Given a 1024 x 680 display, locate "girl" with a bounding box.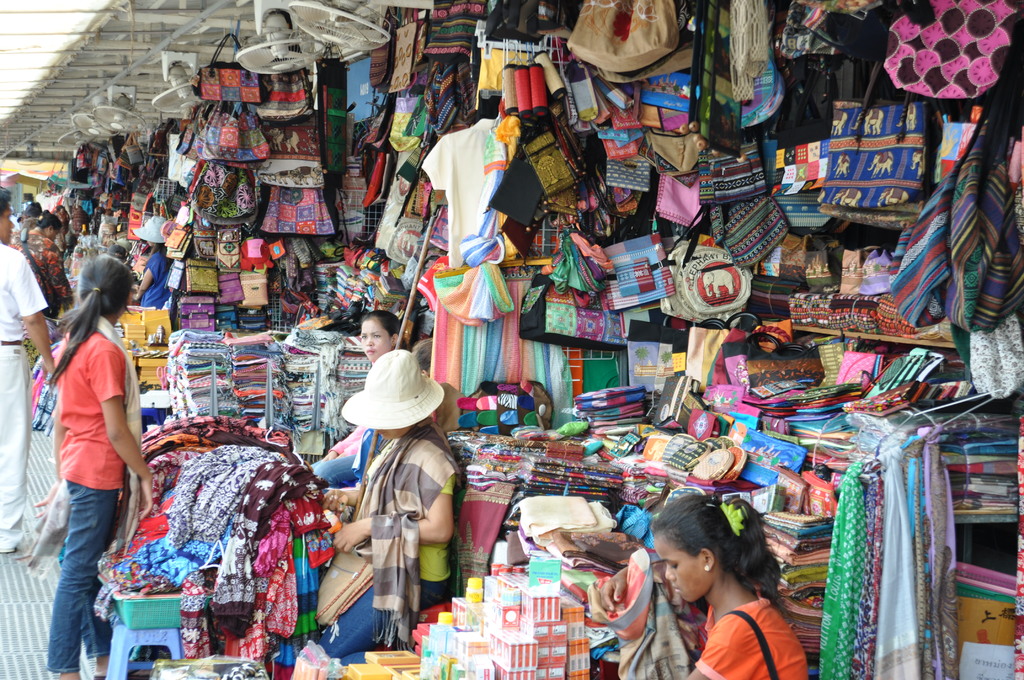
Located: locate(308, 311, 408, 489).
